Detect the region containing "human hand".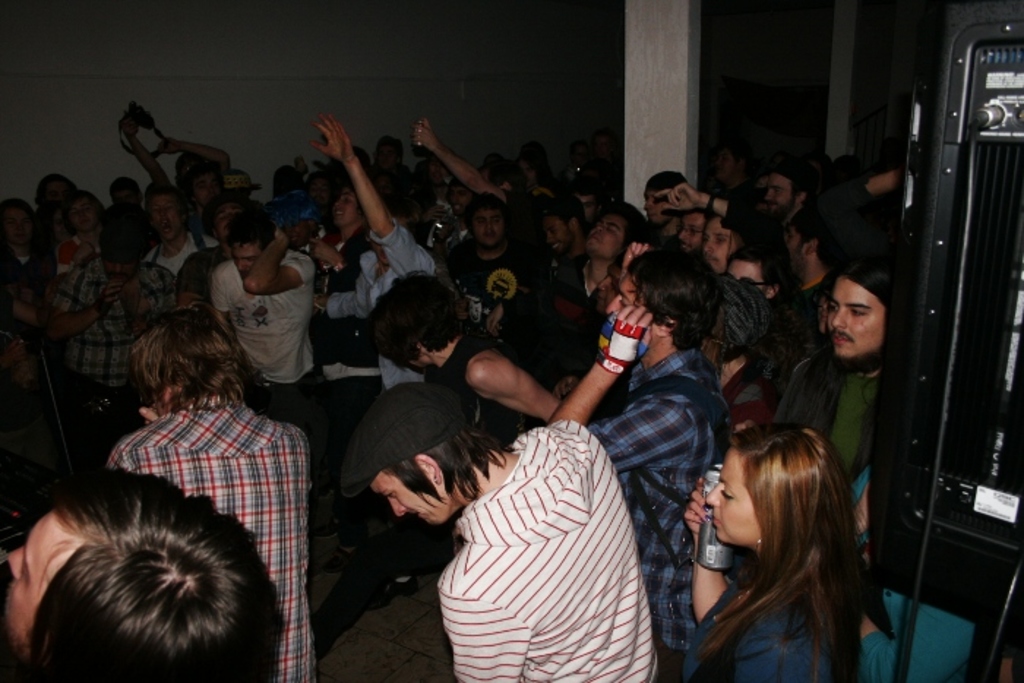
655, 180, 705, 215.
